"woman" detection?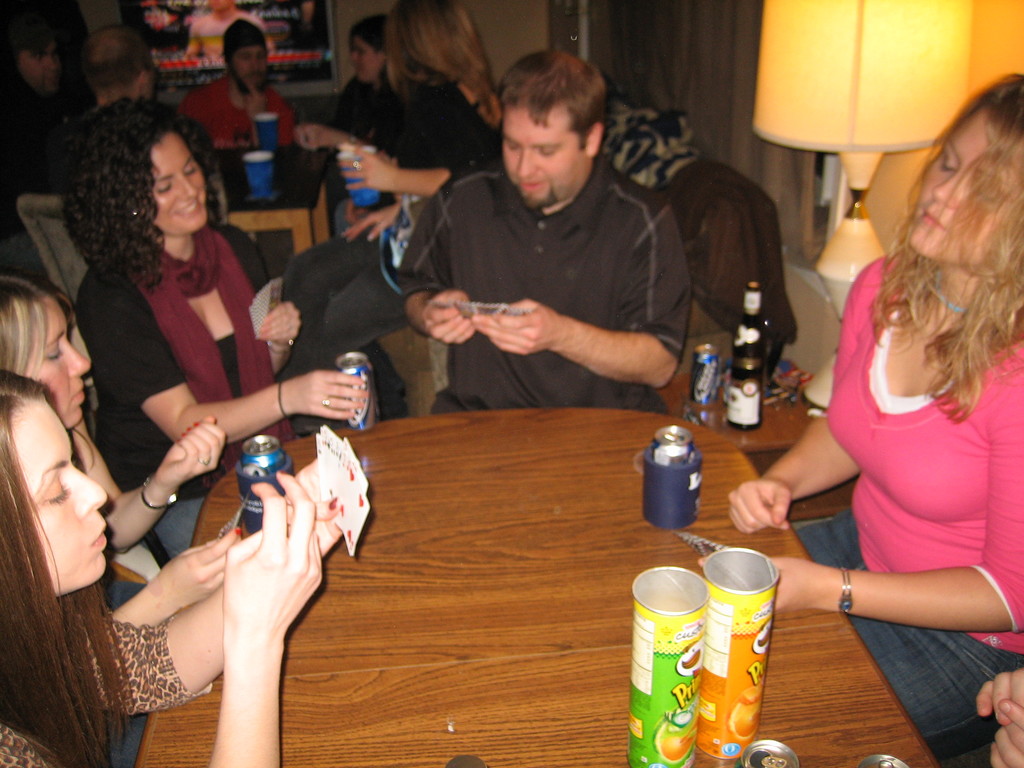
Rect(0, 362, 344, 767)
